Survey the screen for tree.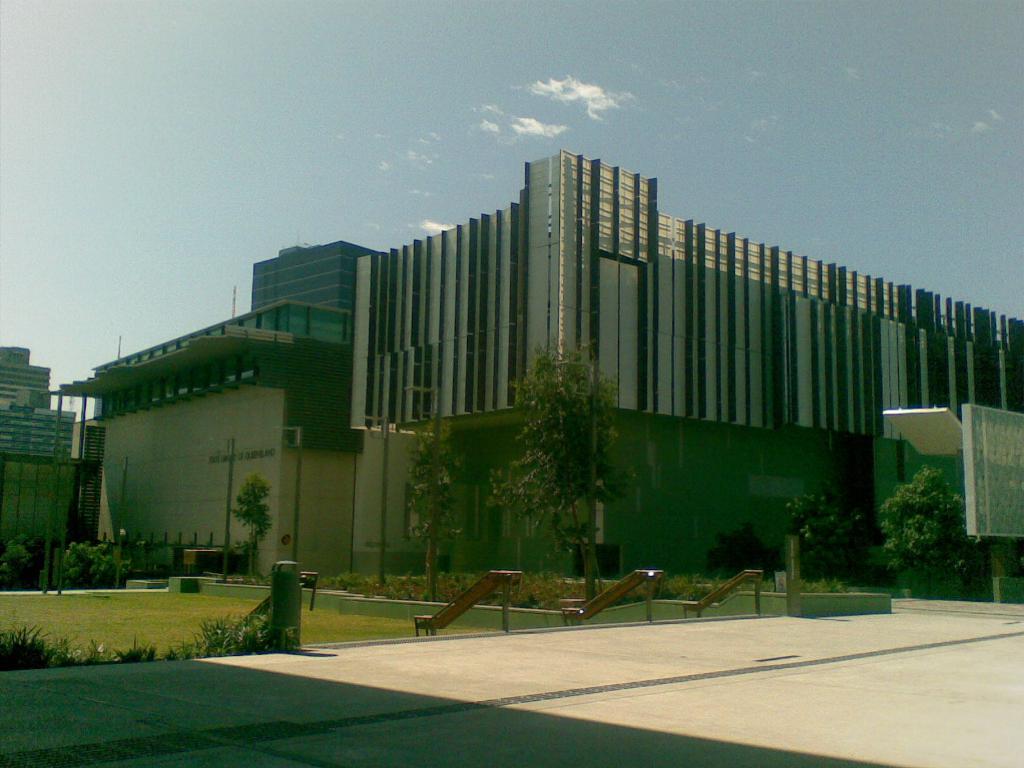
Survey found: pyautogui.locateOnScreen(60, 540, 131, 586).
